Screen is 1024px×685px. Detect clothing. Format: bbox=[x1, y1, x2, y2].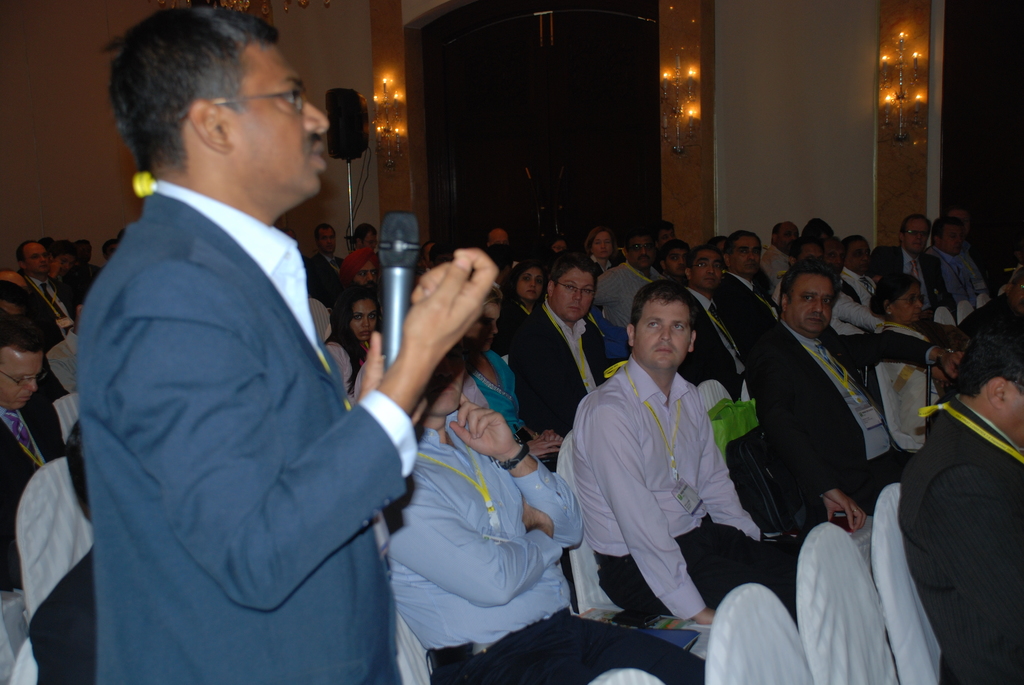
bbox=[679, 281, 748, 406].
